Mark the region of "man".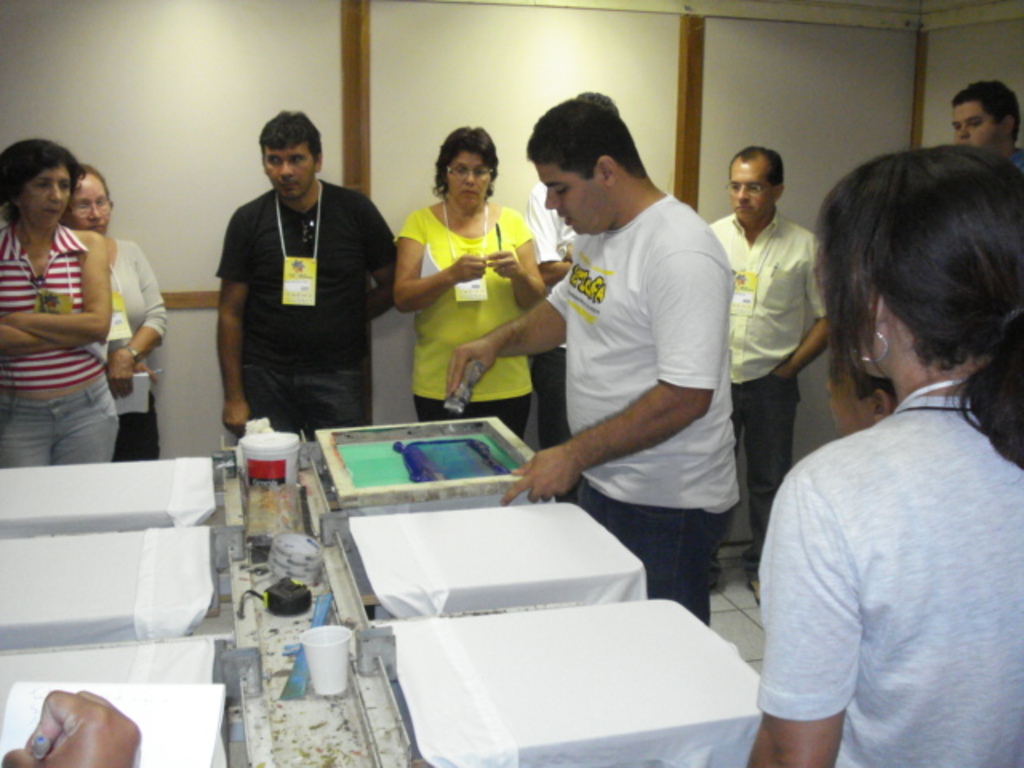
Region: (216,109,398,448).
